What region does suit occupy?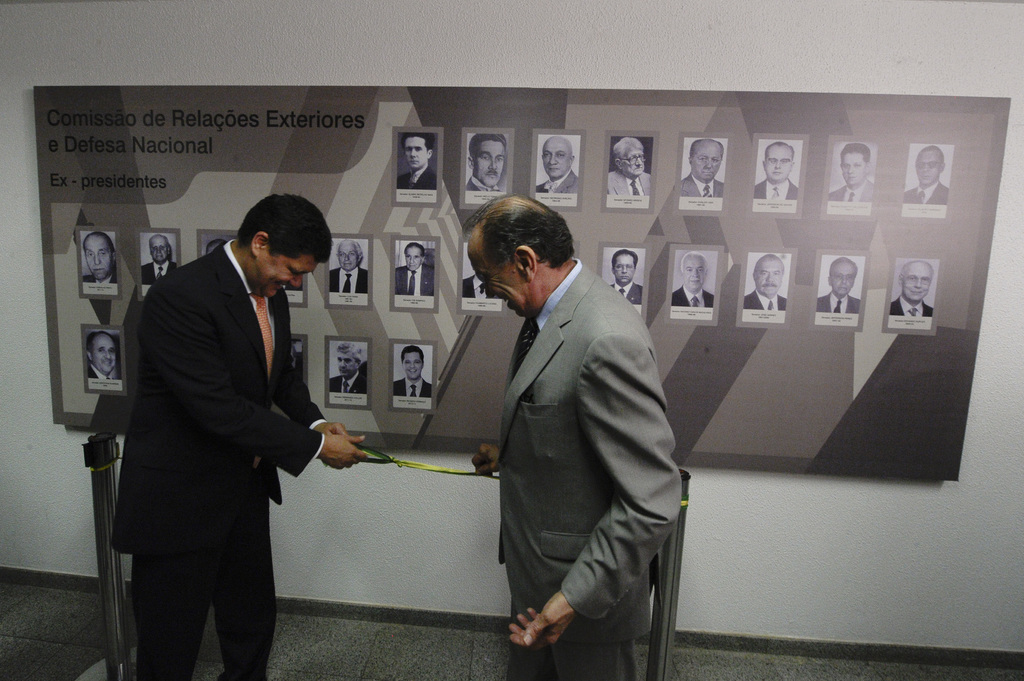
bbox=[610, 282, 644, 303].
